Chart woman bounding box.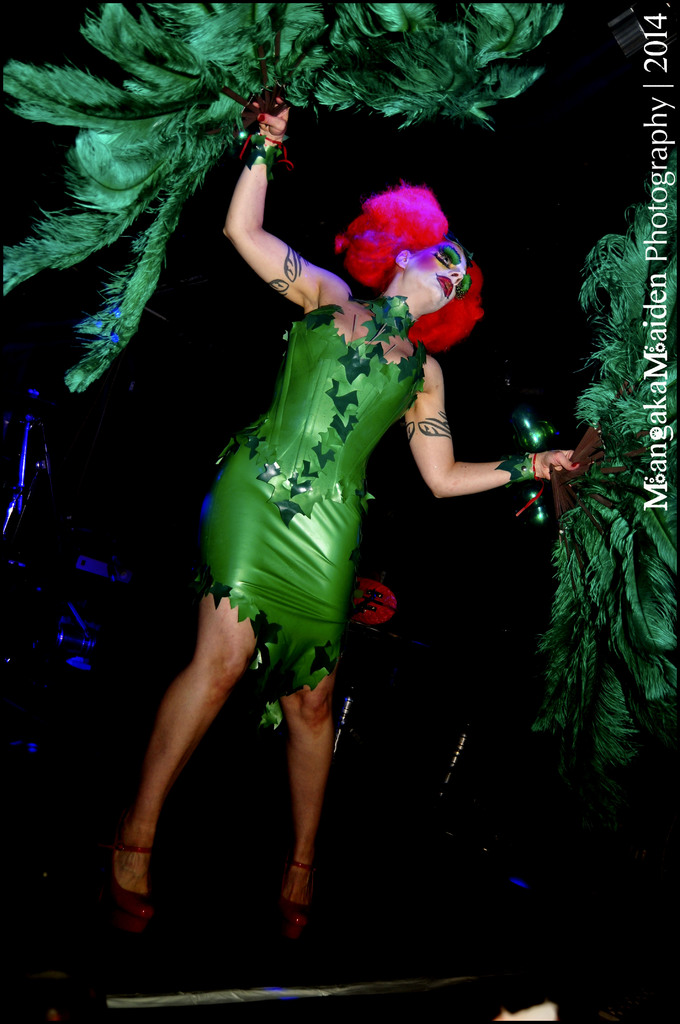
Charted: left=106, top=98, right=588, bottom=956.
